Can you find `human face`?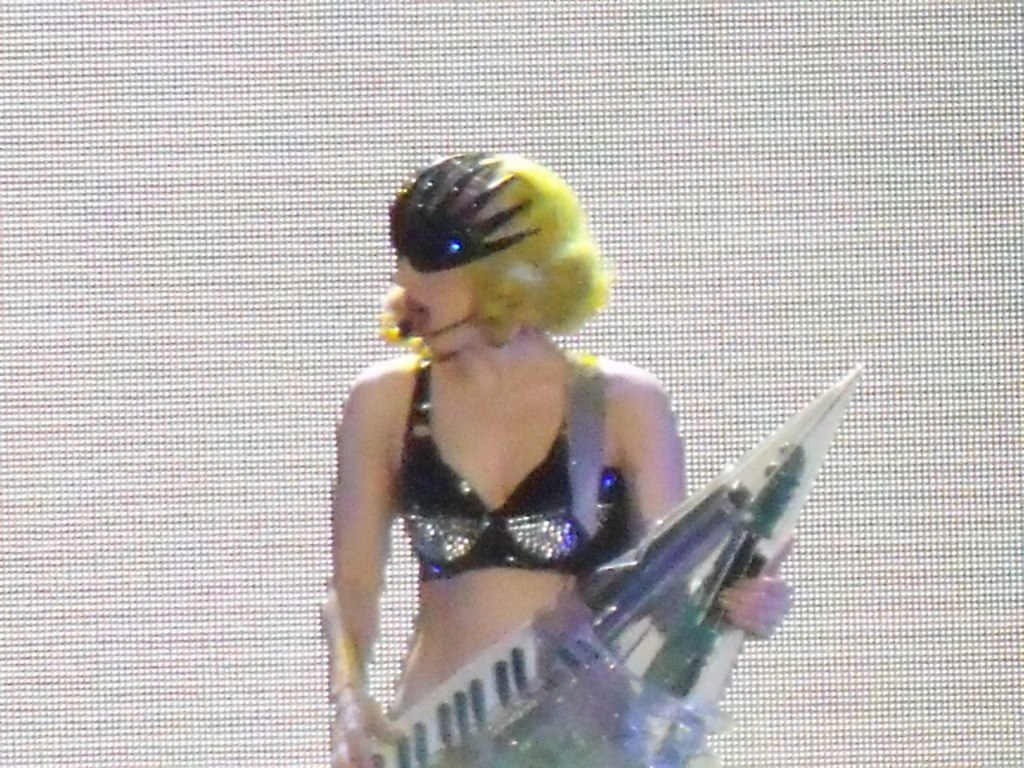
Yes, bounding box: [left=389, top=258, right=476, bottom=357].
